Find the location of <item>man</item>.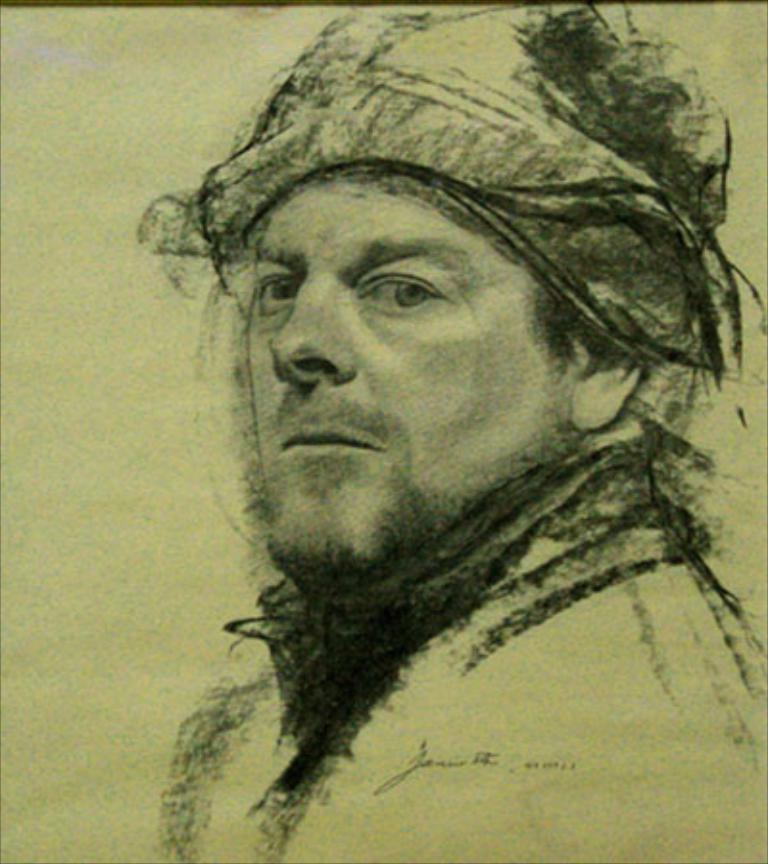
Location: [x1=152, y1=0, x2=766, y2=862].
